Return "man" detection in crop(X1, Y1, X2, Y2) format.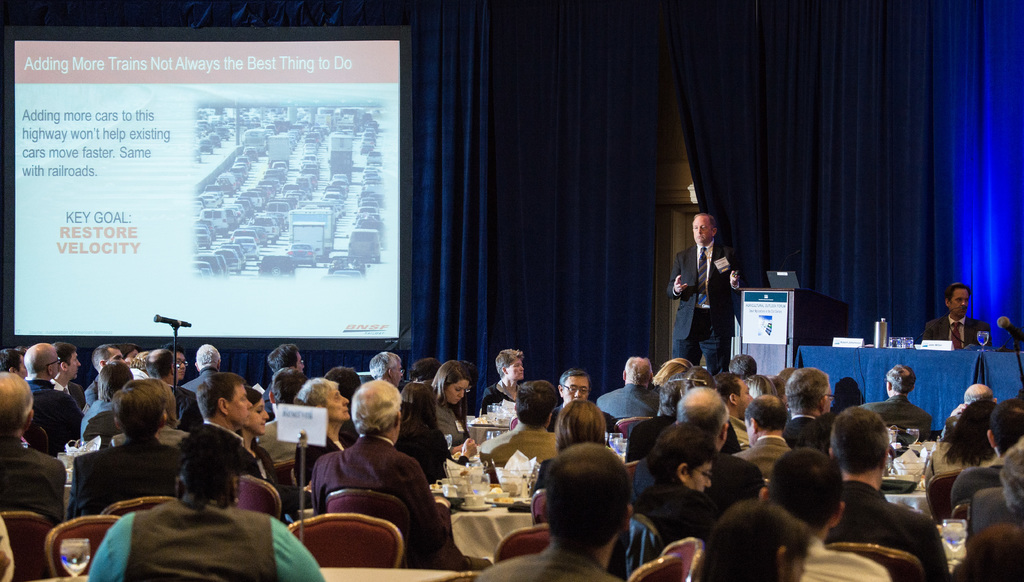
crop(92, 424, 325, 578).
